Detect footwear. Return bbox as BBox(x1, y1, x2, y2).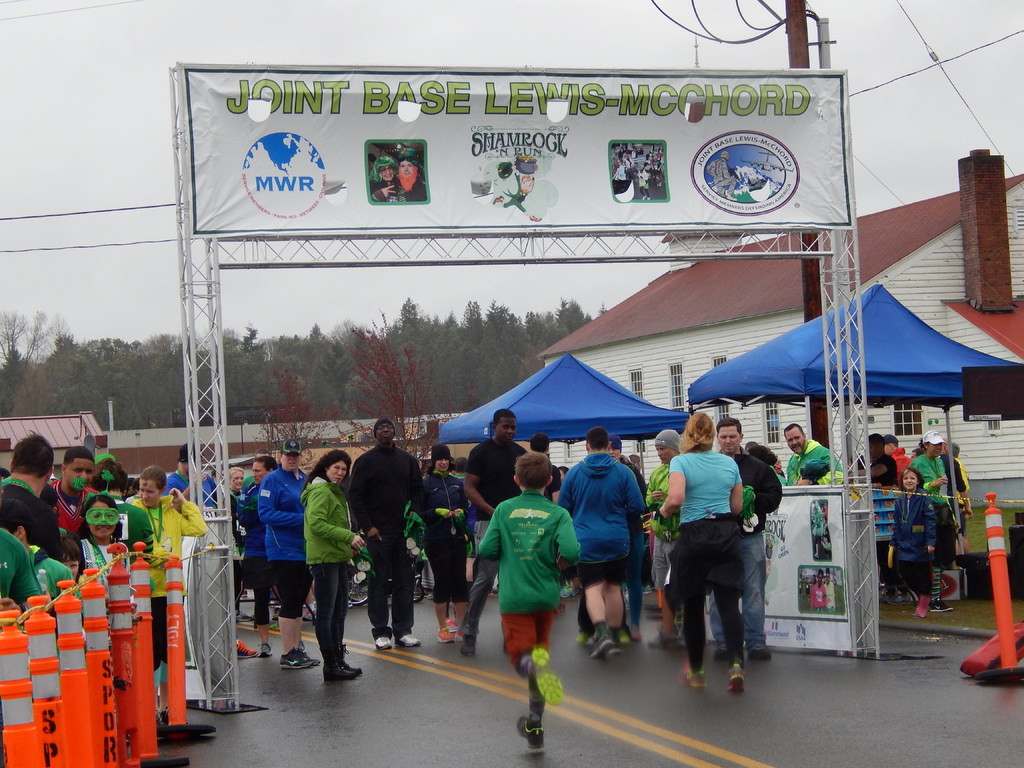
BBox(514, 716, 546, 750).
